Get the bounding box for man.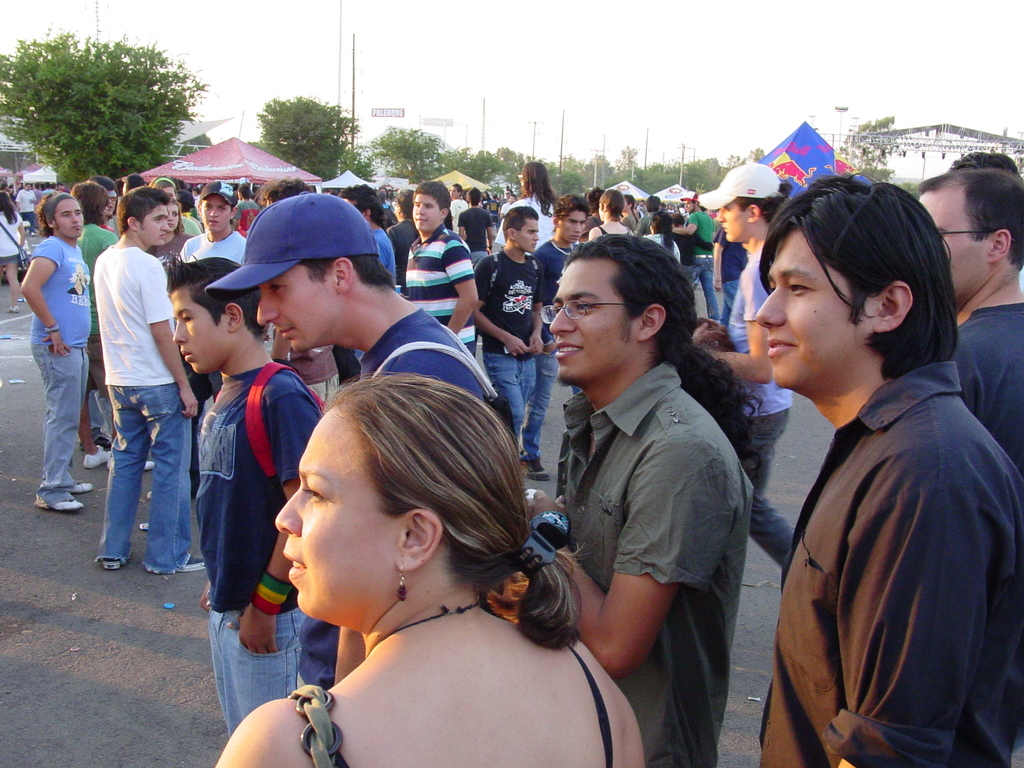
select_region(232, 181, 263, 230).
